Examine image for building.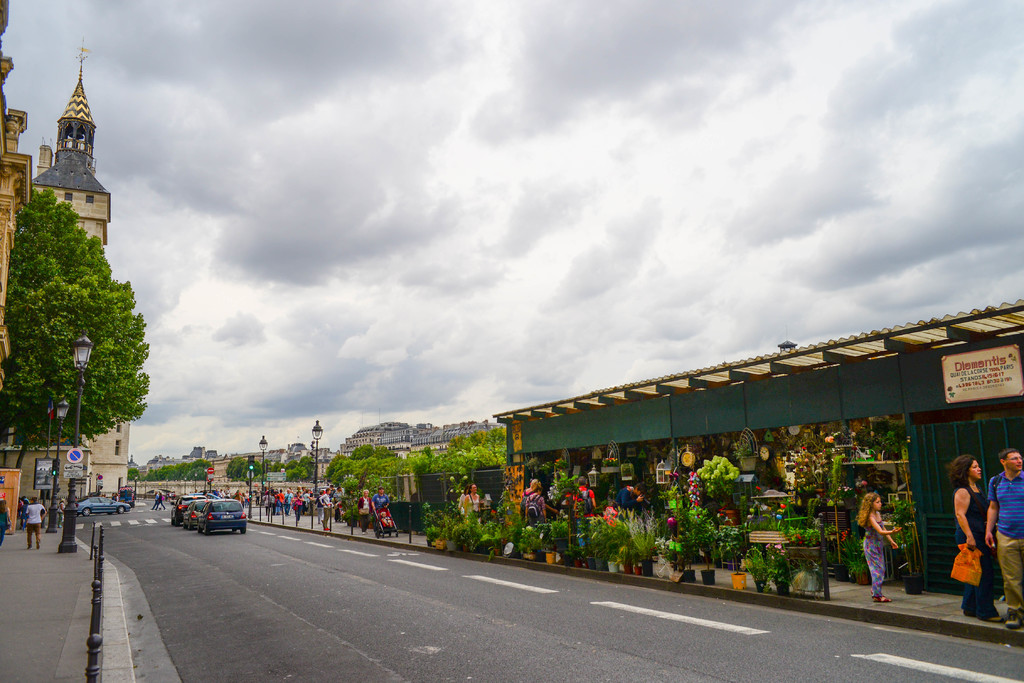
Examination result: locate(5, 43, 114, 529).
